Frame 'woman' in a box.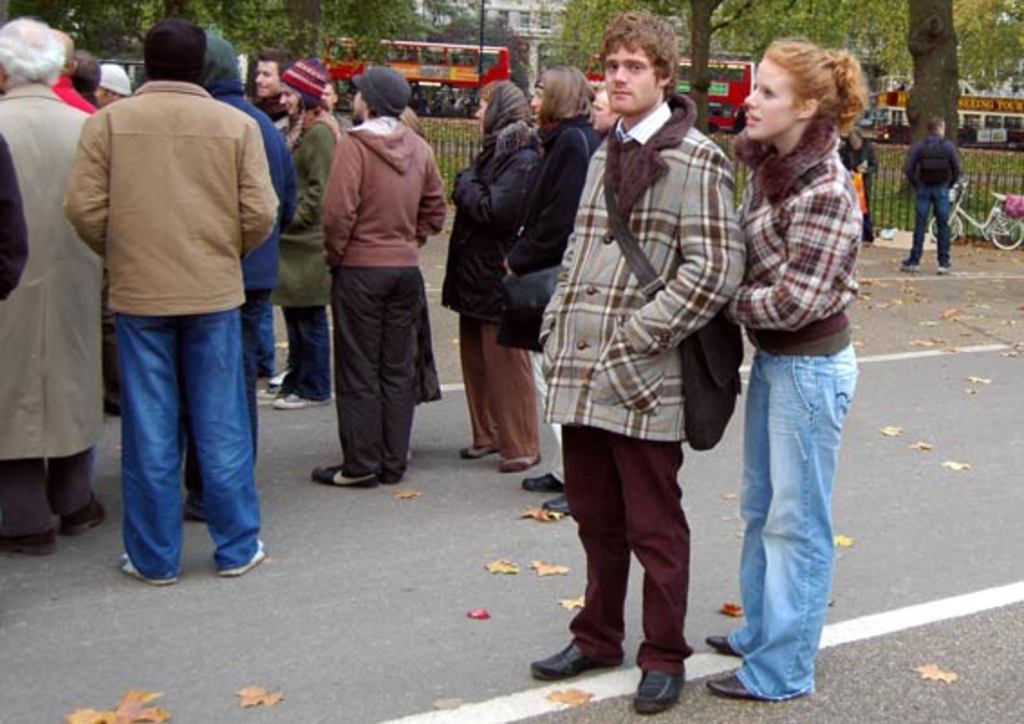
select_region(271, 52, 340, 408).
